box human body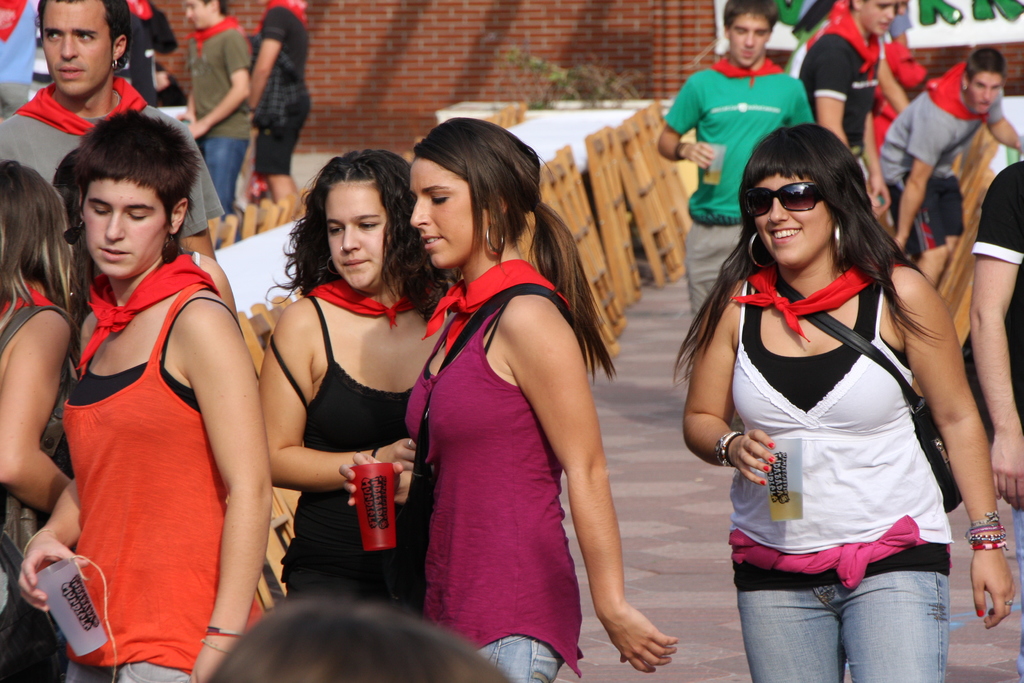
[left=18, top=108, right=272, bottom=672]
